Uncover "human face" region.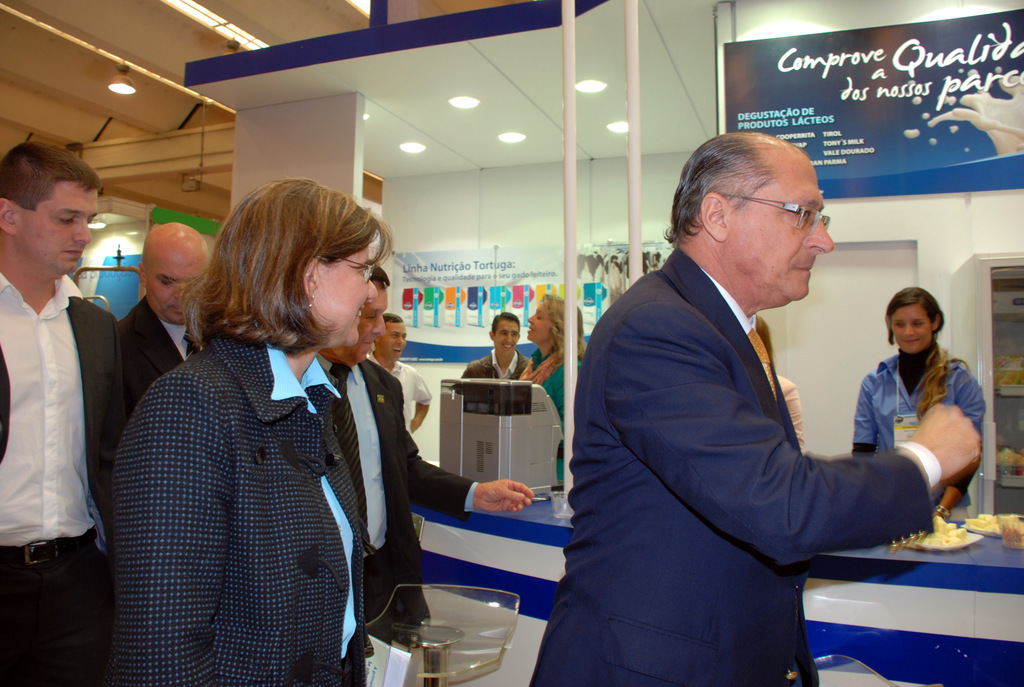
Uncovered: box=[381, 322, 407, 361].
